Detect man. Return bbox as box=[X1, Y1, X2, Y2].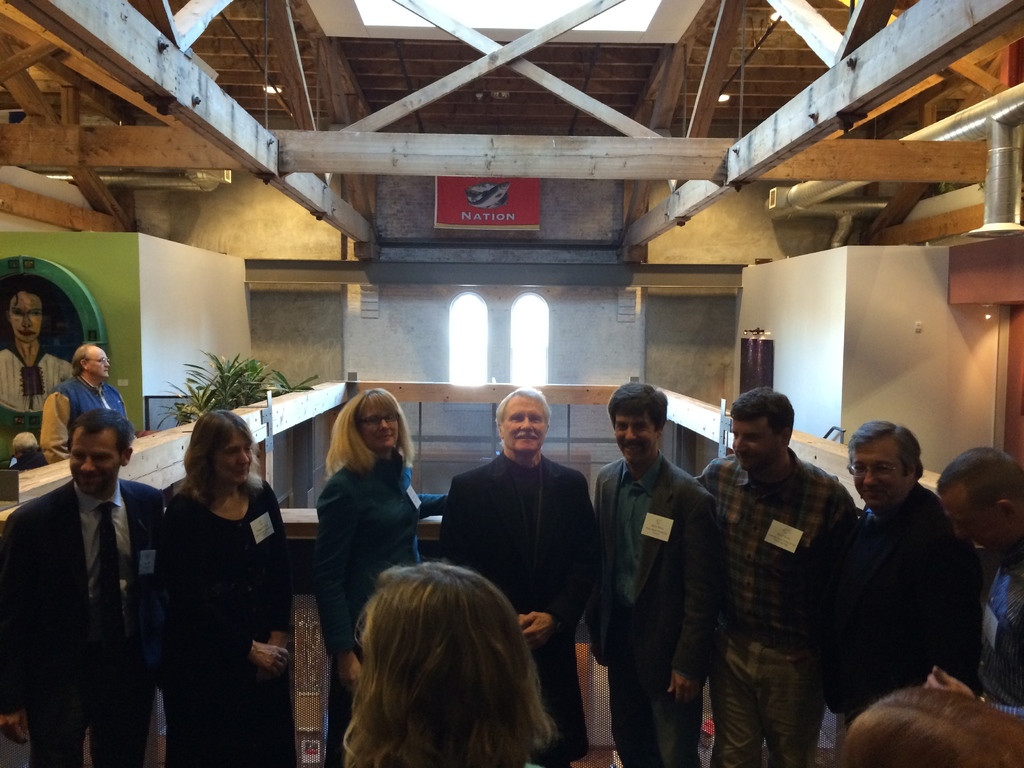
box=[442, 386, 595, 767].
